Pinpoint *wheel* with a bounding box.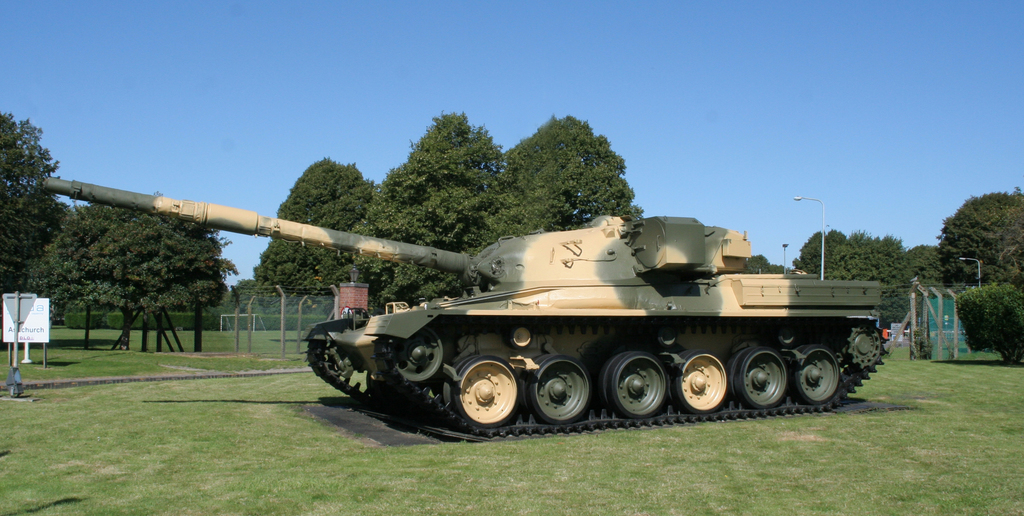
788:341:811:399.
